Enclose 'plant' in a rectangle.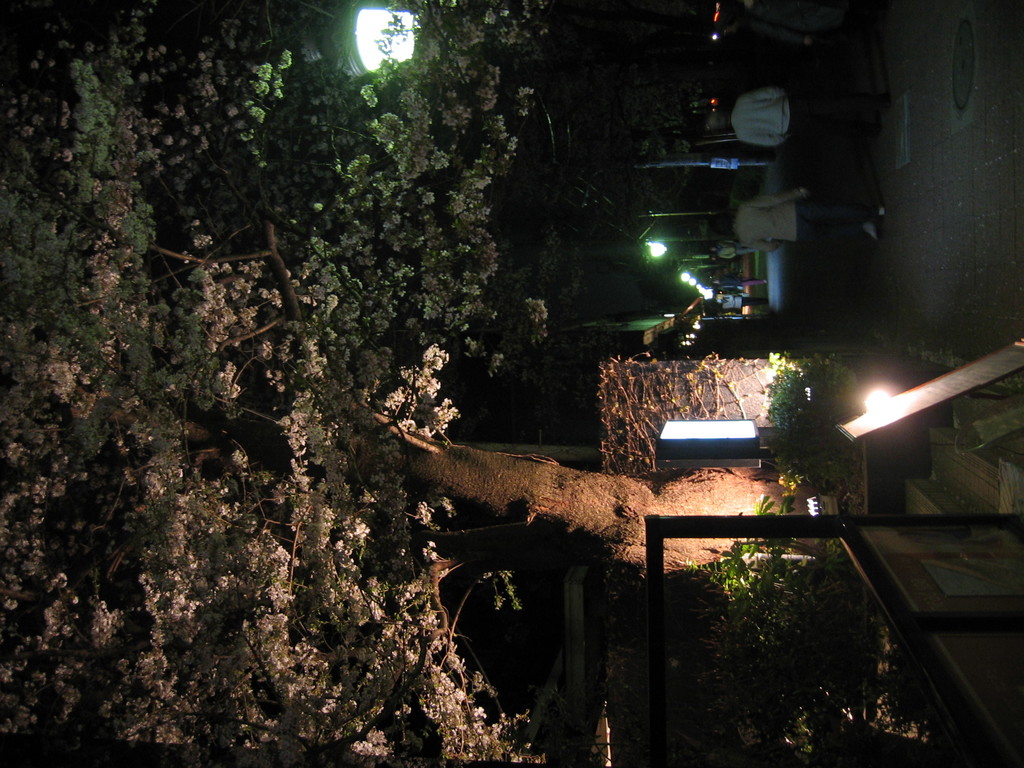
(845,638,966,739).
